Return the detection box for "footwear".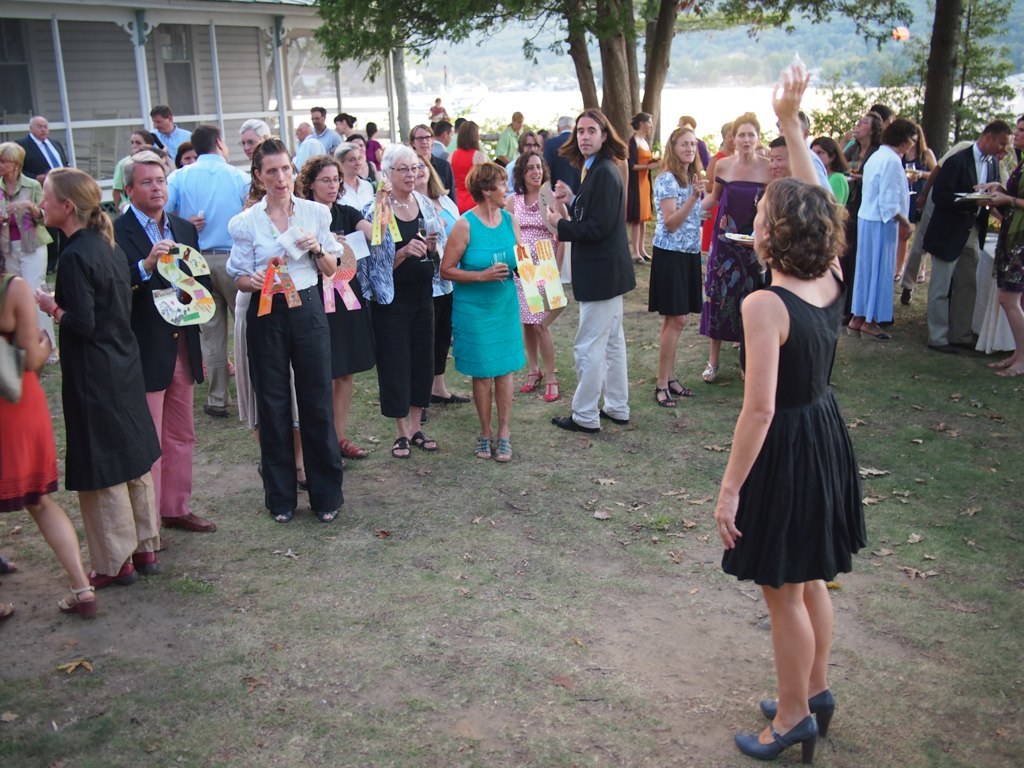
pyautogui.locateOnScreen(203, 363, 206, 379).
